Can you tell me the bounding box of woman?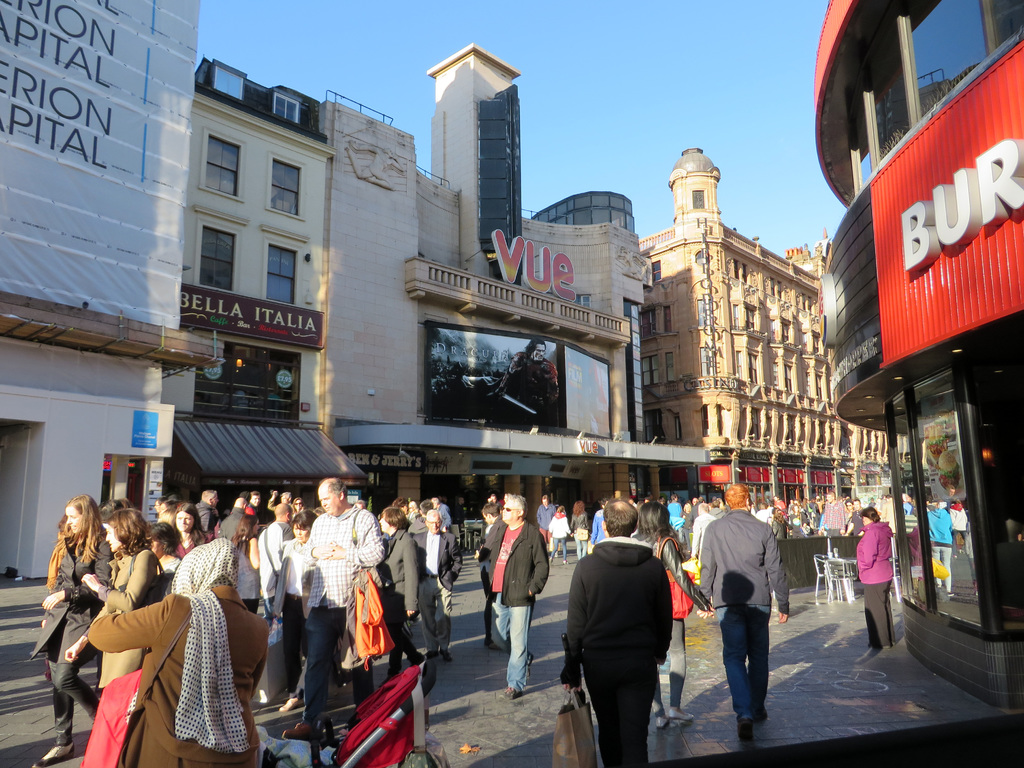
(left=30, top=495, right=112, bottom=767).
